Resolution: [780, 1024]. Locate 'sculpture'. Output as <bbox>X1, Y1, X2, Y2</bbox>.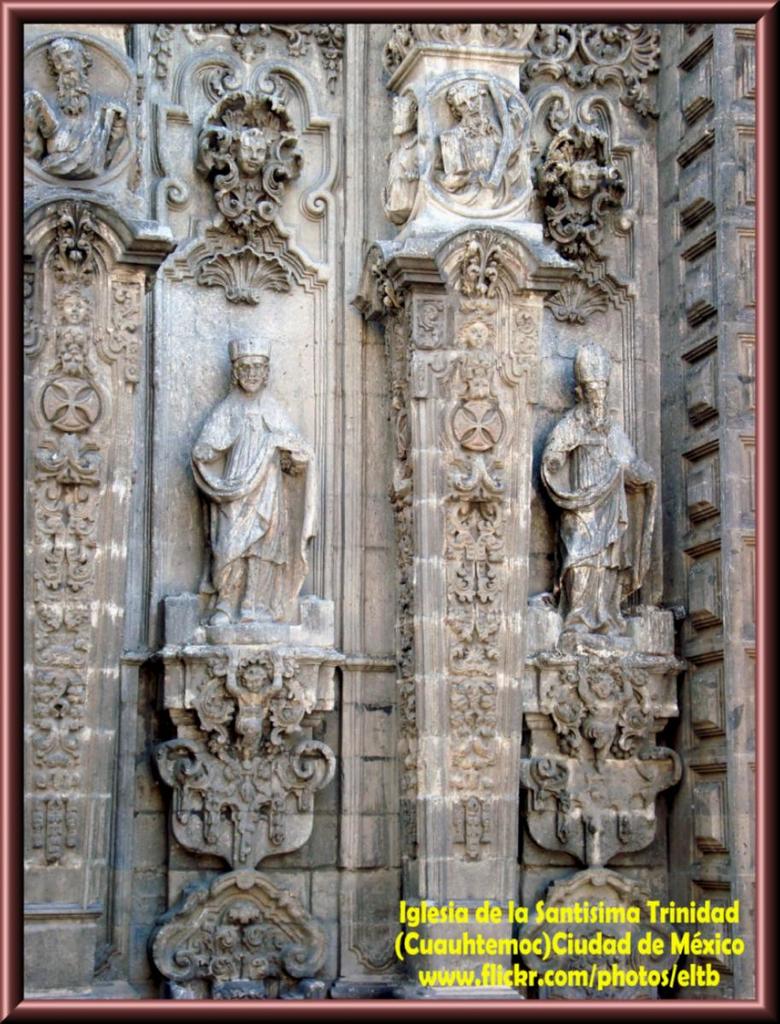
<bbox>27, 44, 130, 177</bbox>.
